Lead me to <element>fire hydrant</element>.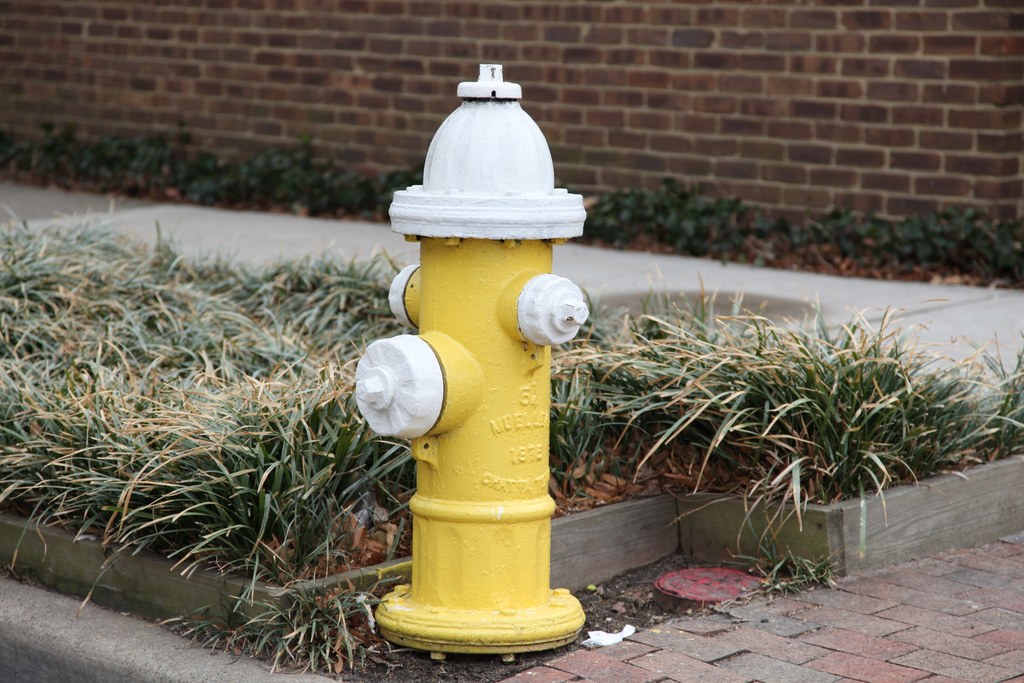
Lead to x1=351, y1=65, x2=589, y2=658.
